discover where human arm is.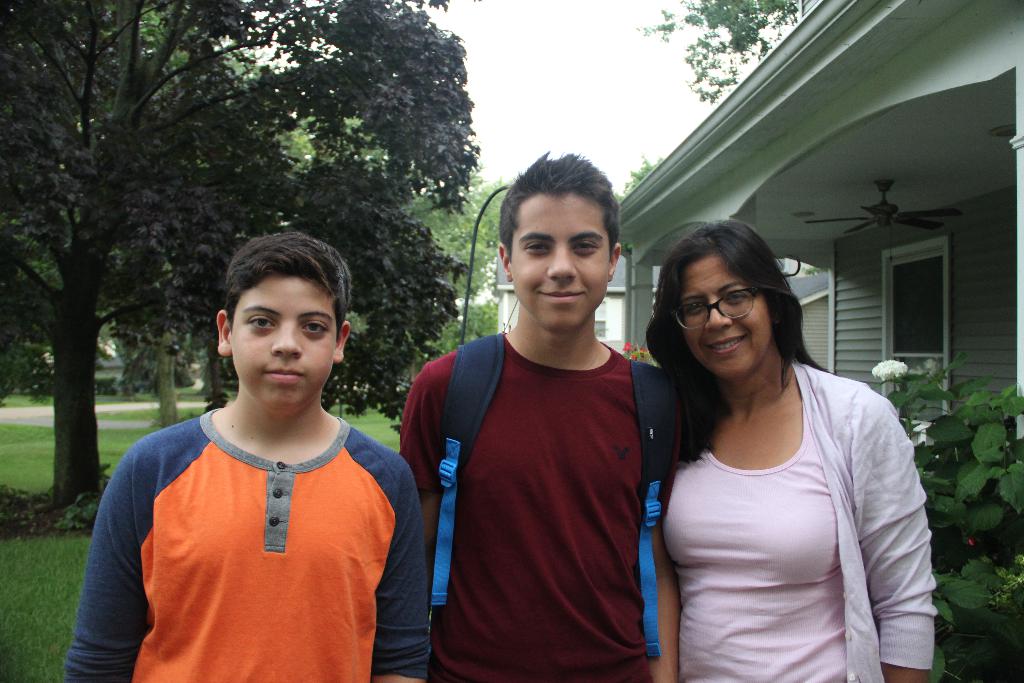
Discovered at {"x1": 366, "y1": 463, "x2": 430, "y2": 682}.
